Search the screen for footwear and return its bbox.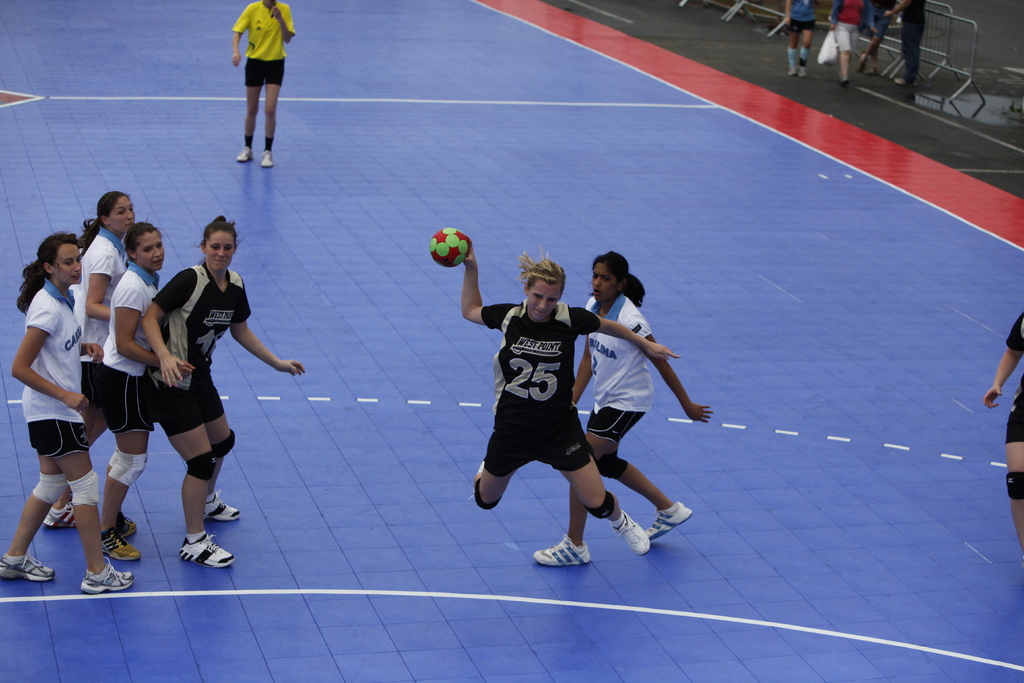
Found: 0 554 58 579.
